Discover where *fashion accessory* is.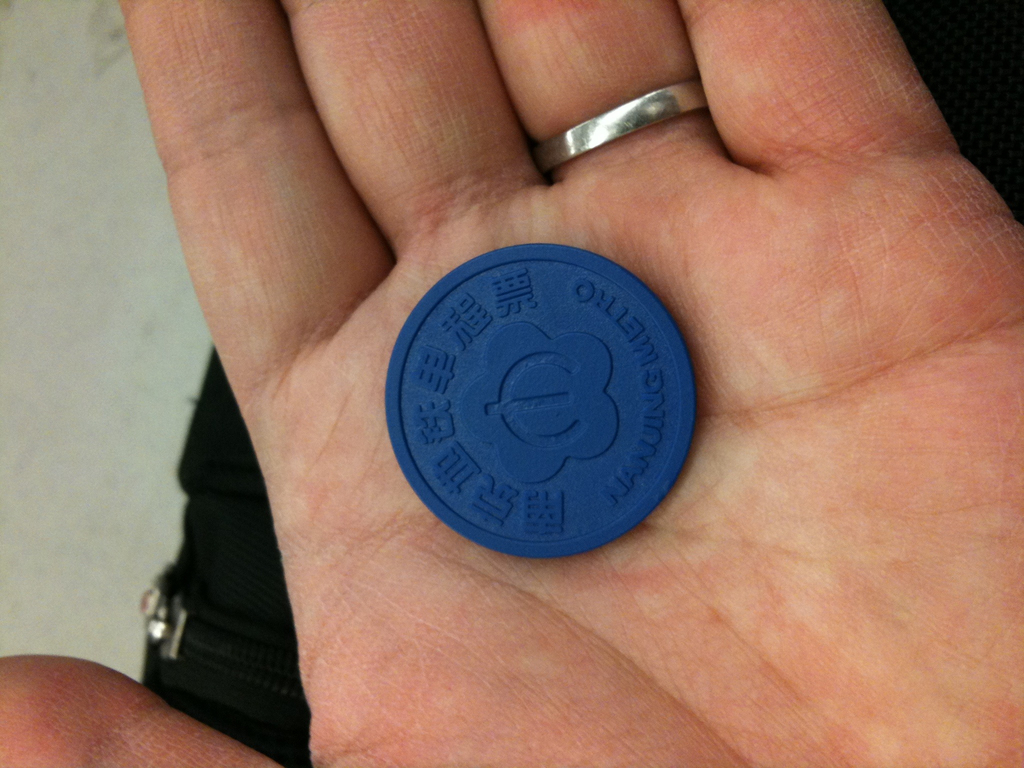
Discovered at detection(529, 76, 707, 175).
